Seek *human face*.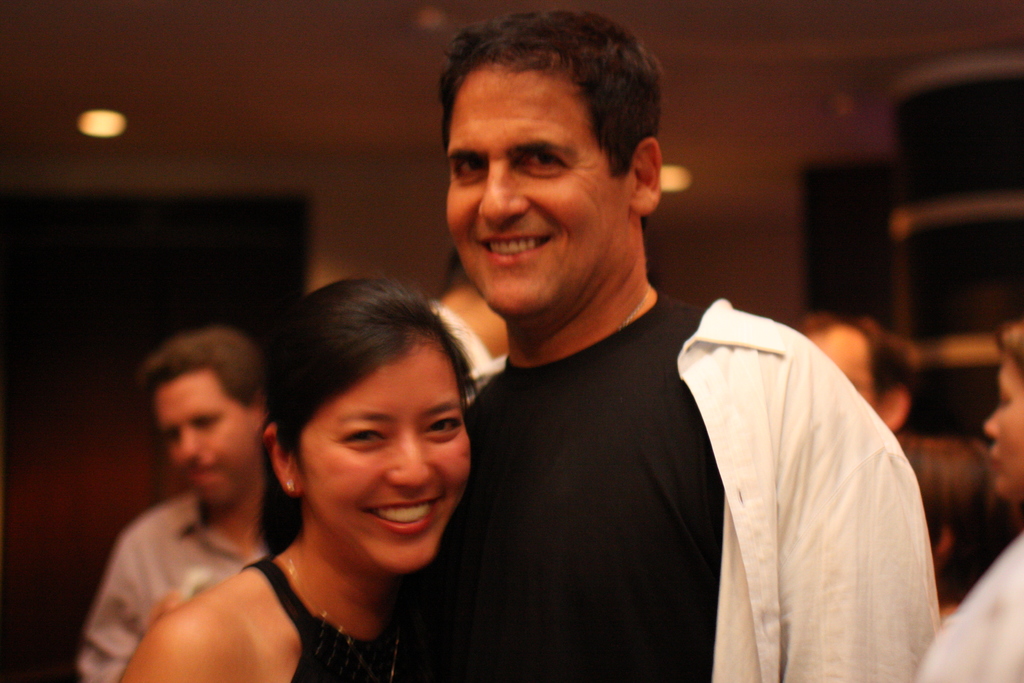
crop(436, 60, 631, 315).
